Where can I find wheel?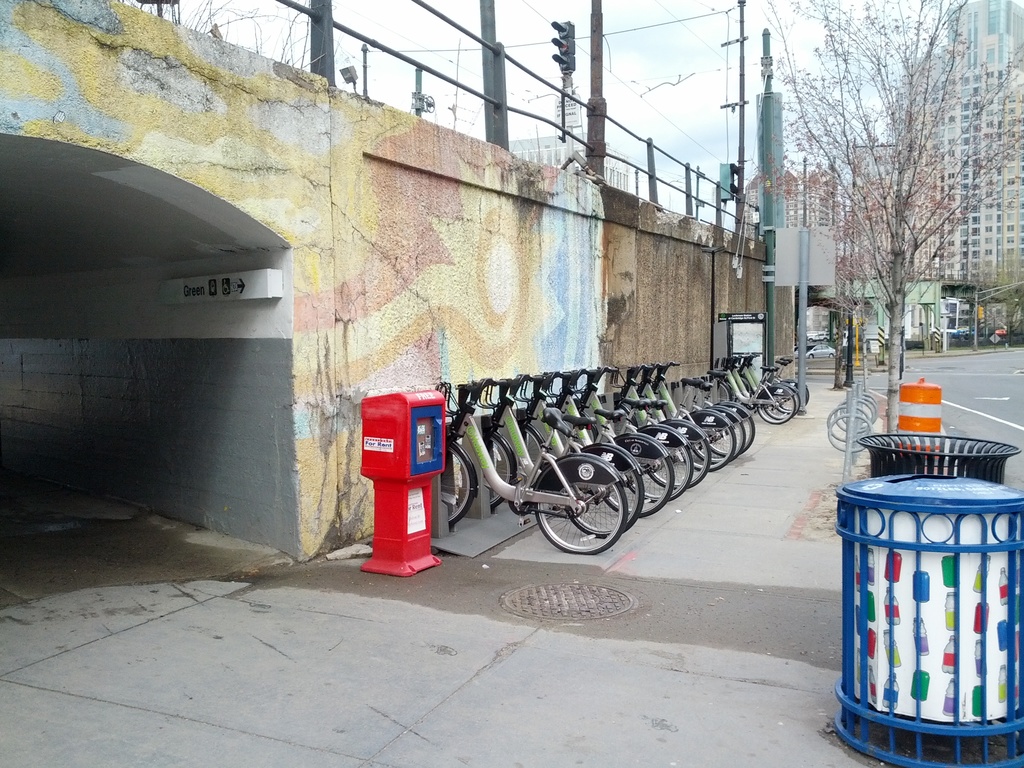
You can find it at l=773, t=387, r=800, b=415.
